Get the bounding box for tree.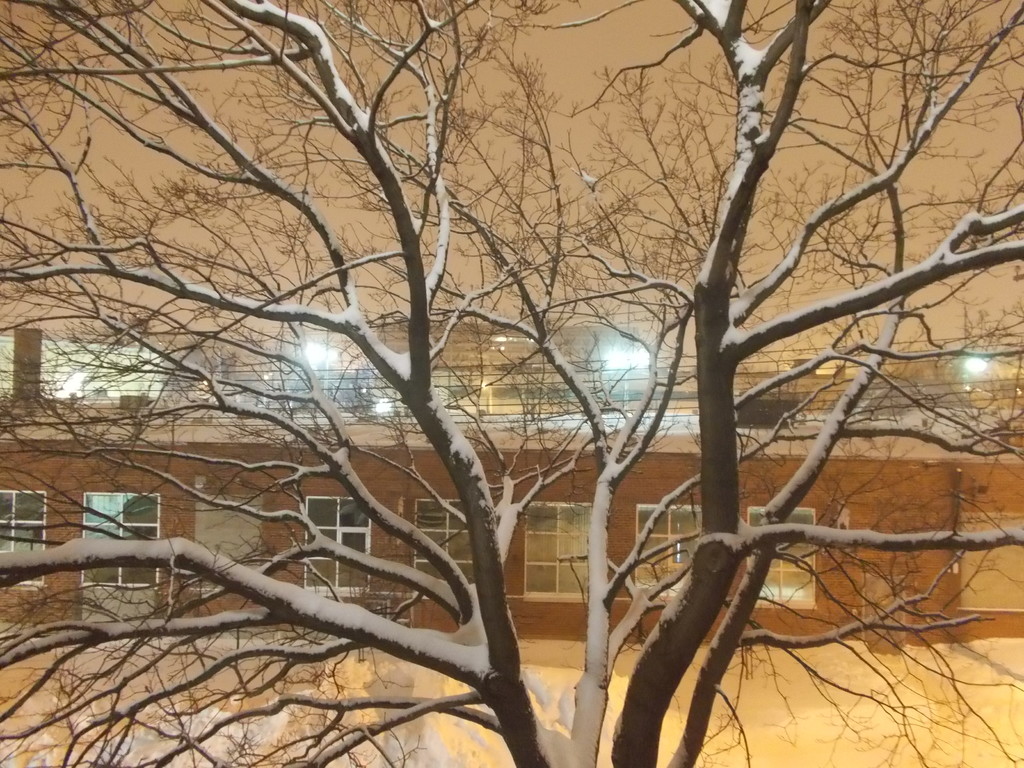
3 0 1012 767.
